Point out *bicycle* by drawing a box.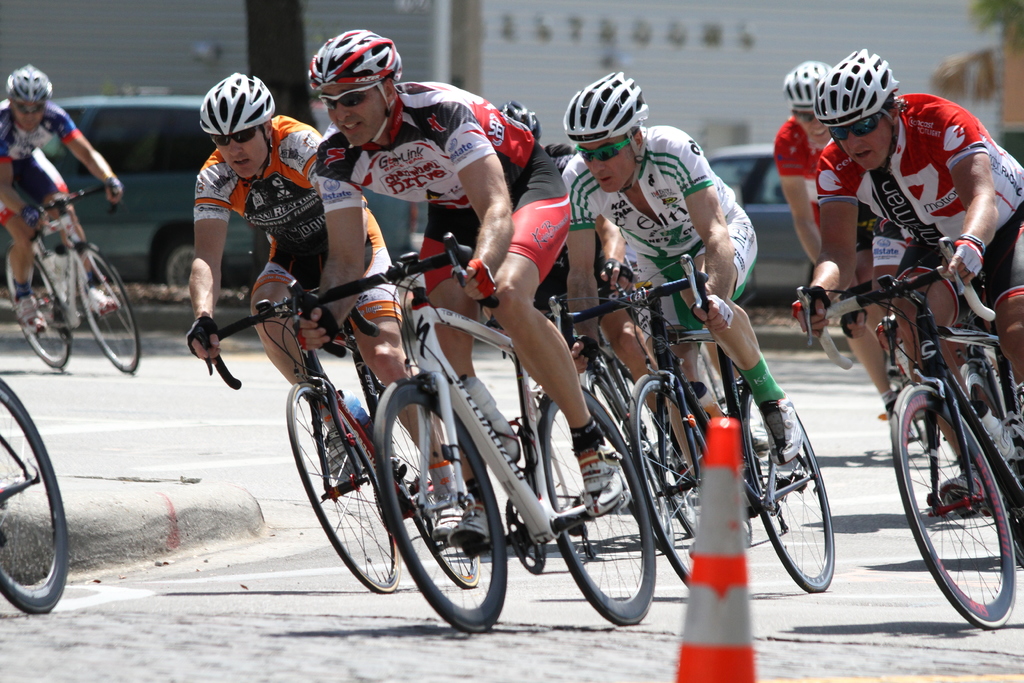
<region>290, 232, 655, 632</region>.
